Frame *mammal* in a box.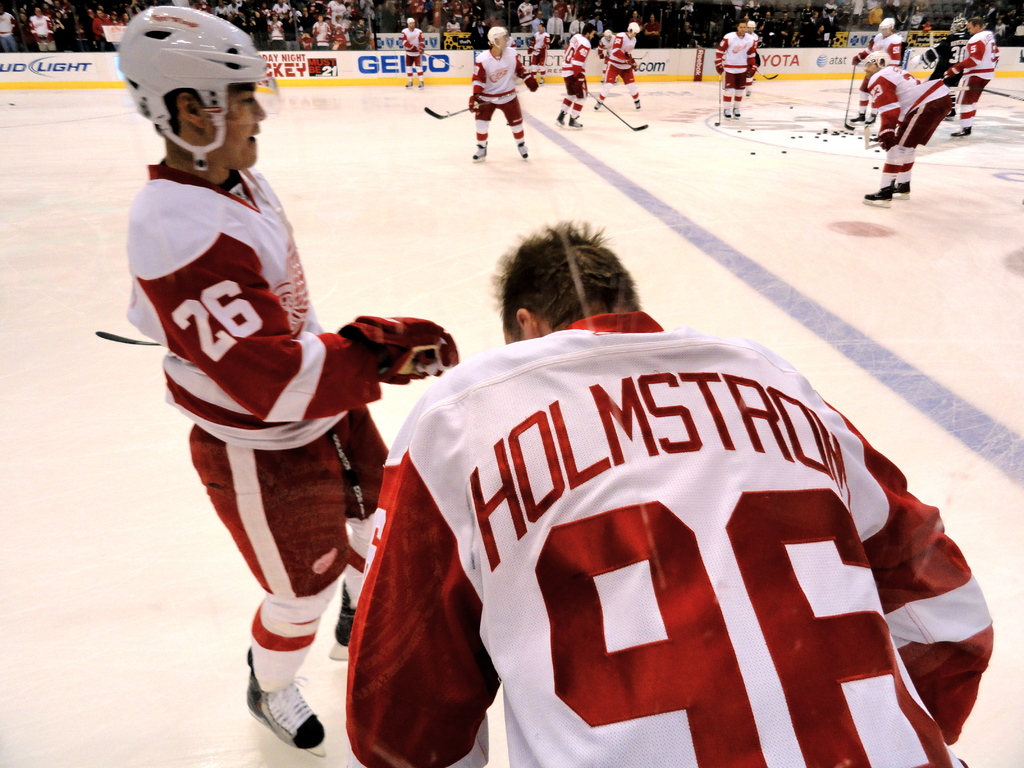
bbox=[594, 17, 642, 106].
